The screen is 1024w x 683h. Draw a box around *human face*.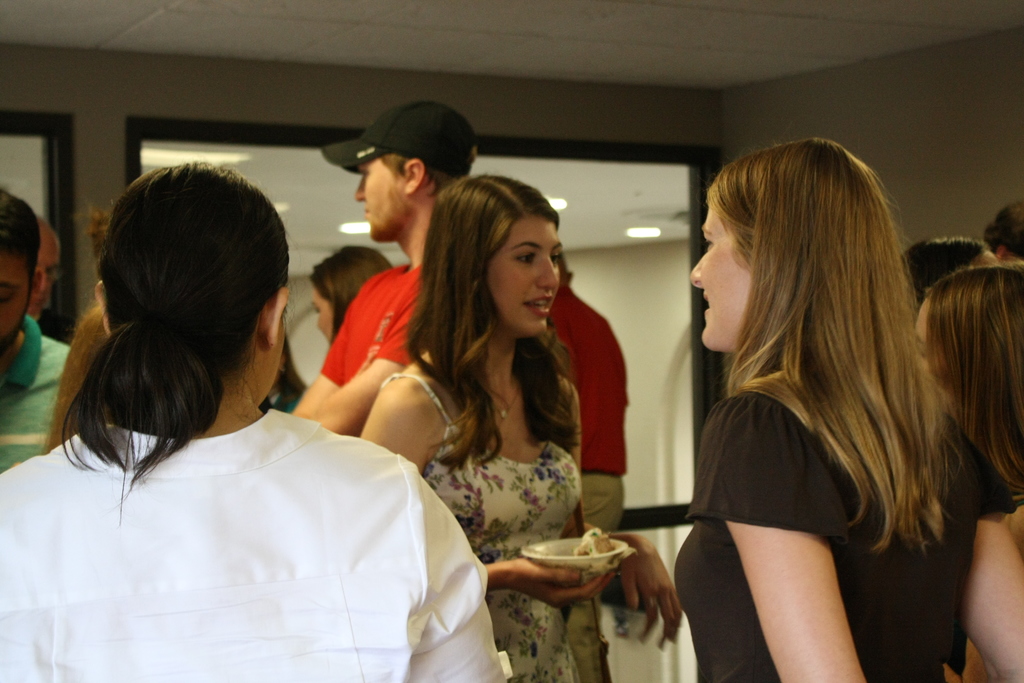
{"left": 964, "top": 245, "right": 999, "bottom": 265}.
